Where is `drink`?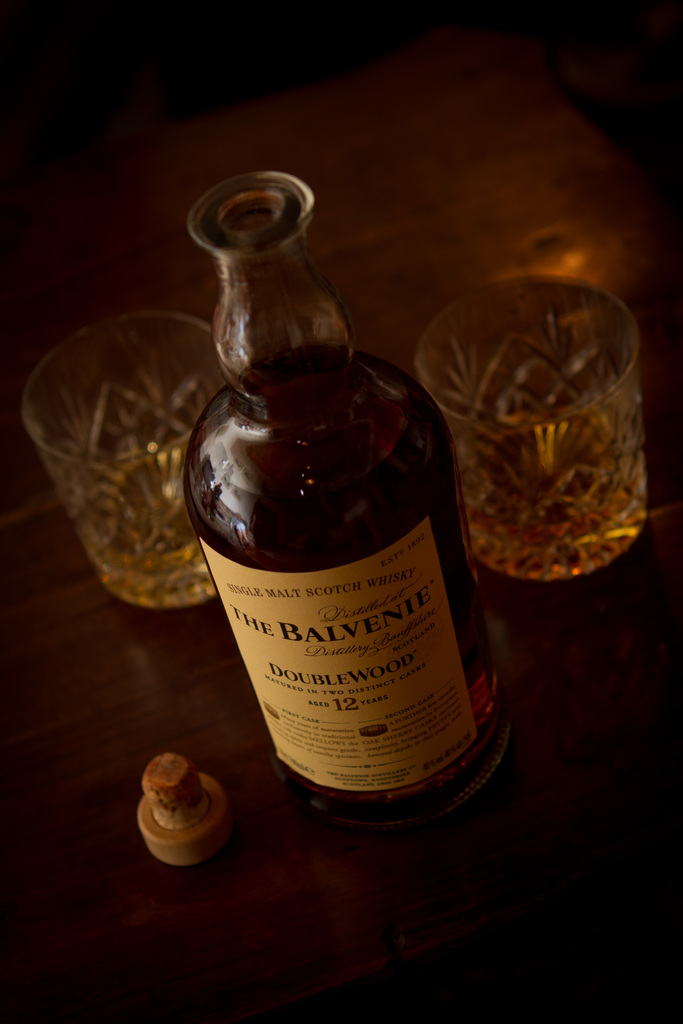
bbox(178, 206, 482, 888).
